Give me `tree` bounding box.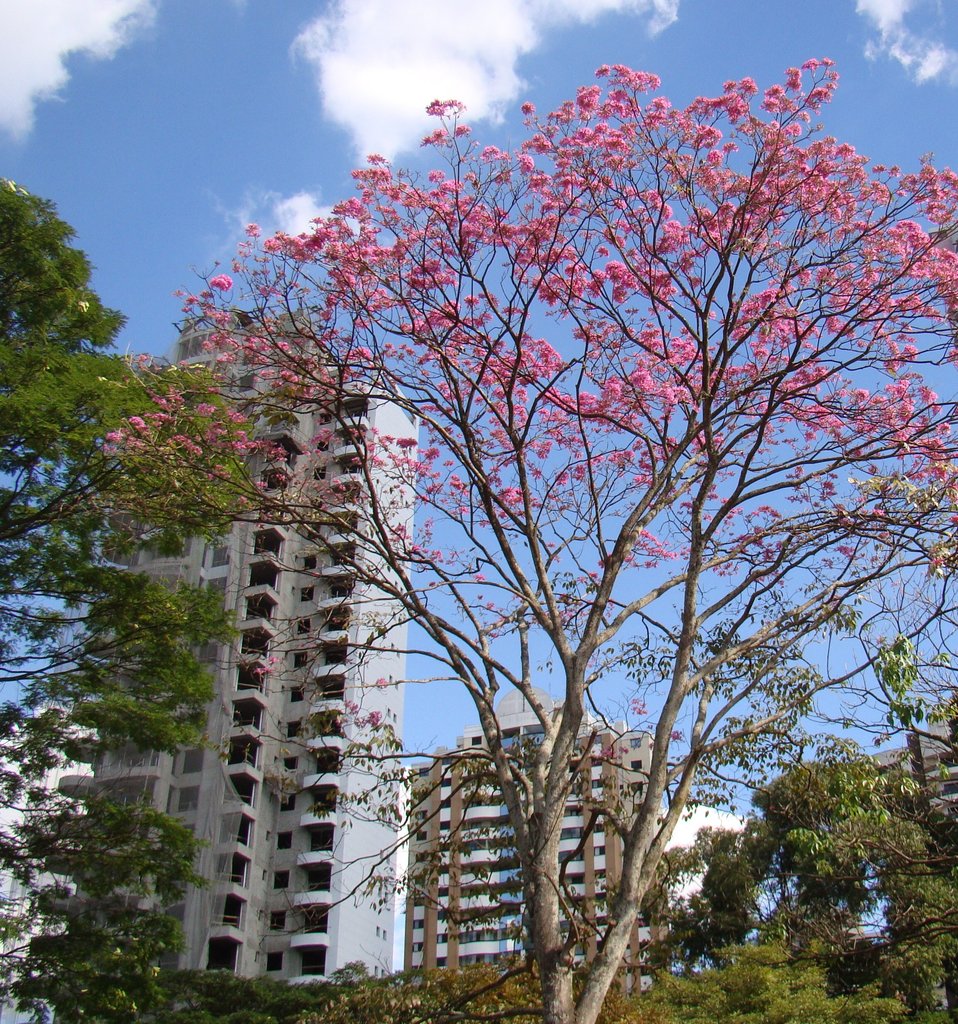
<bbox>134, 0, 945, 1023</bbox>.
